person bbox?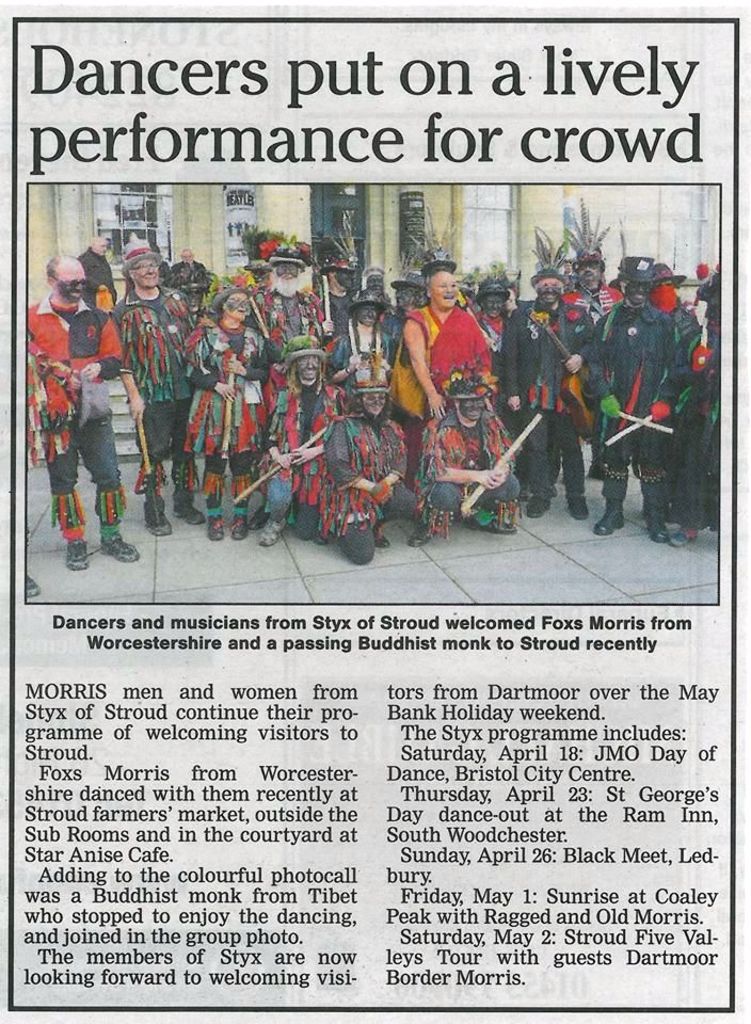
box=[183, 282, 202, 324]
